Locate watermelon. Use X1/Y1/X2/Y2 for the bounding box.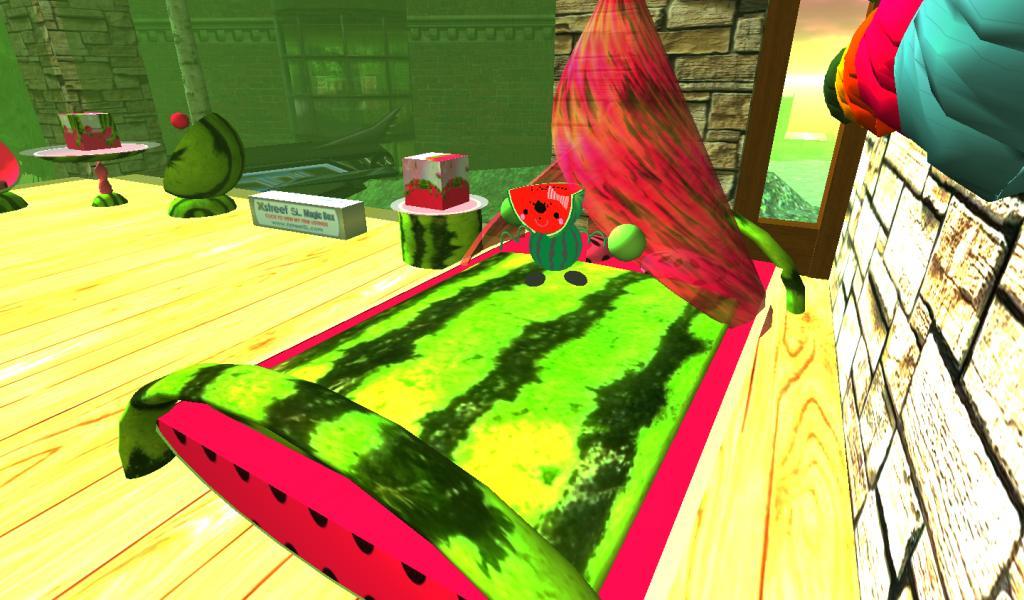
407/183/442/210.
